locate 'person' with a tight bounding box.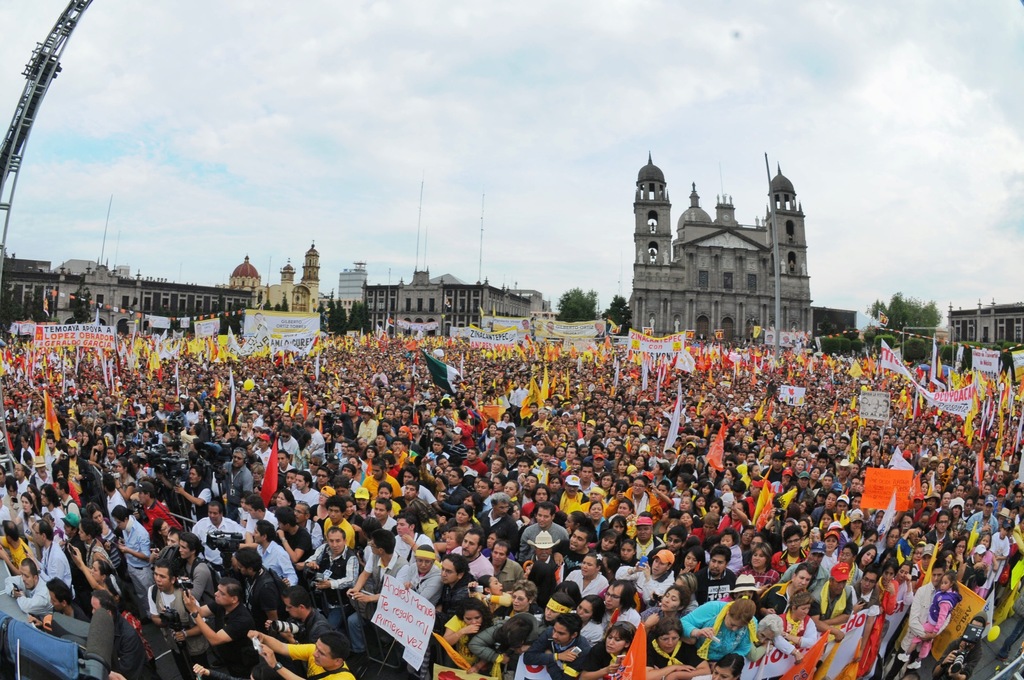
(x1=149, y1=557, x2=190, y2=624).
